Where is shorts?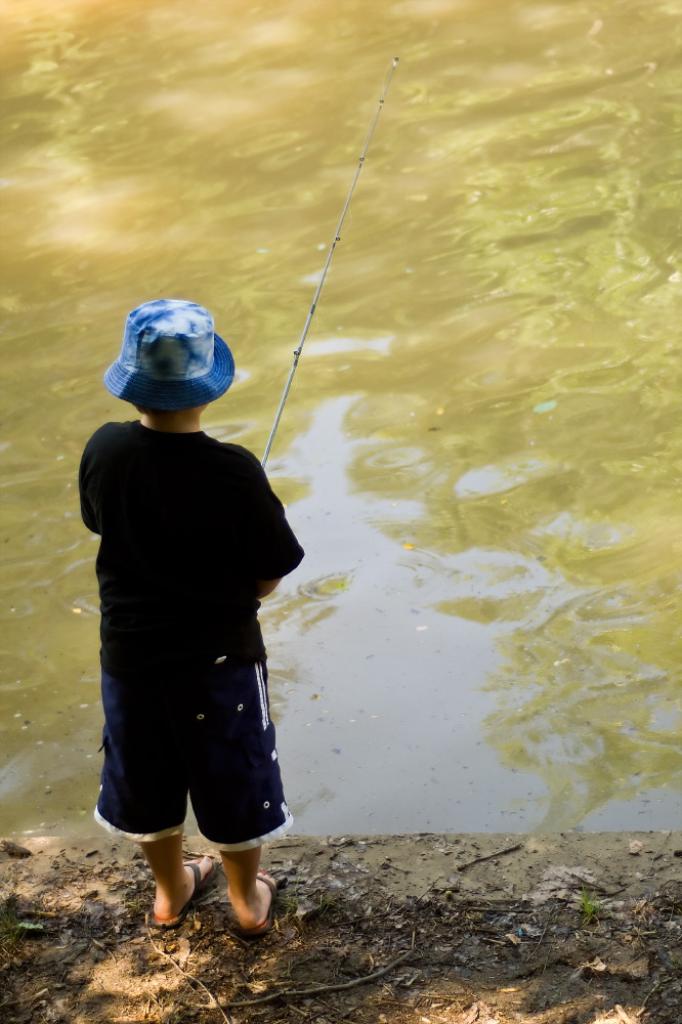
bbox=(110, 649, 280, 838).
